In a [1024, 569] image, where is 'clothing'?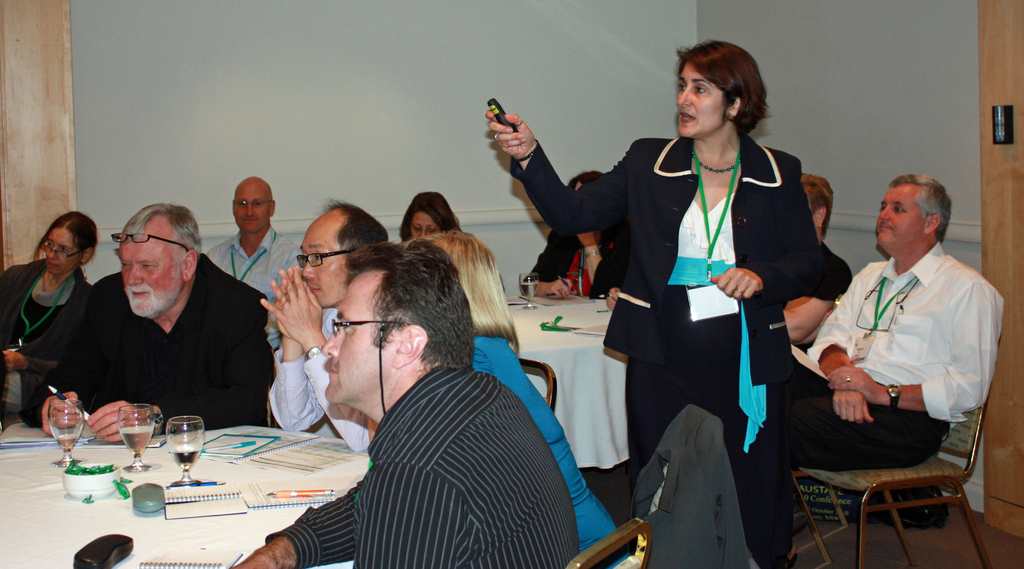
left=511, top=133, right=824, bottom=568.
